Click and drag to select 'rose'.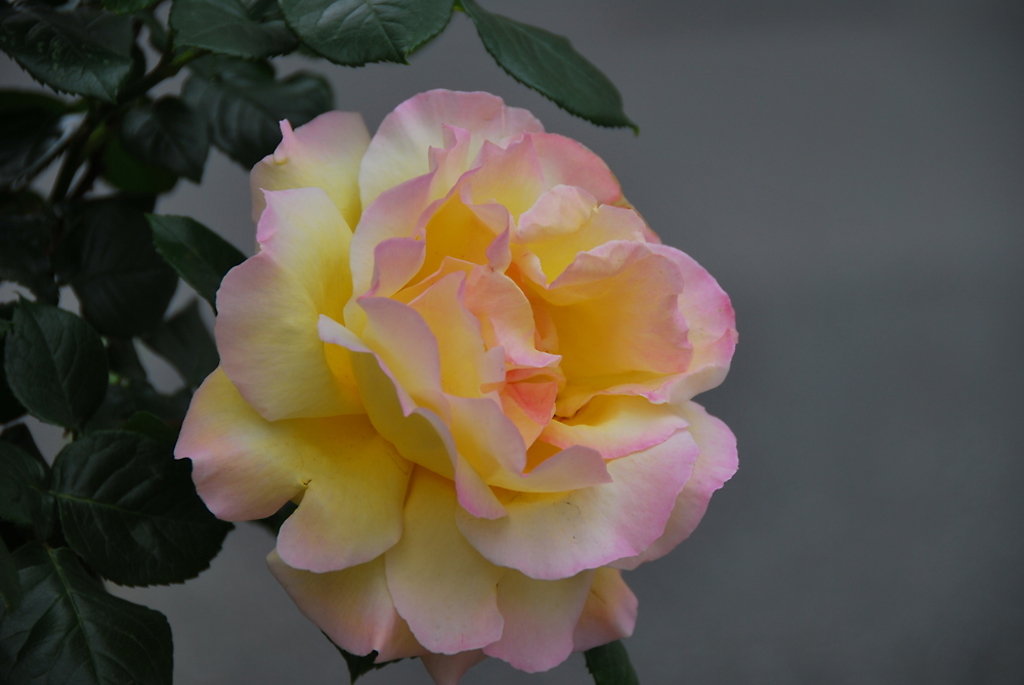
Selection: l=174, t=88, r=740, b=684.
